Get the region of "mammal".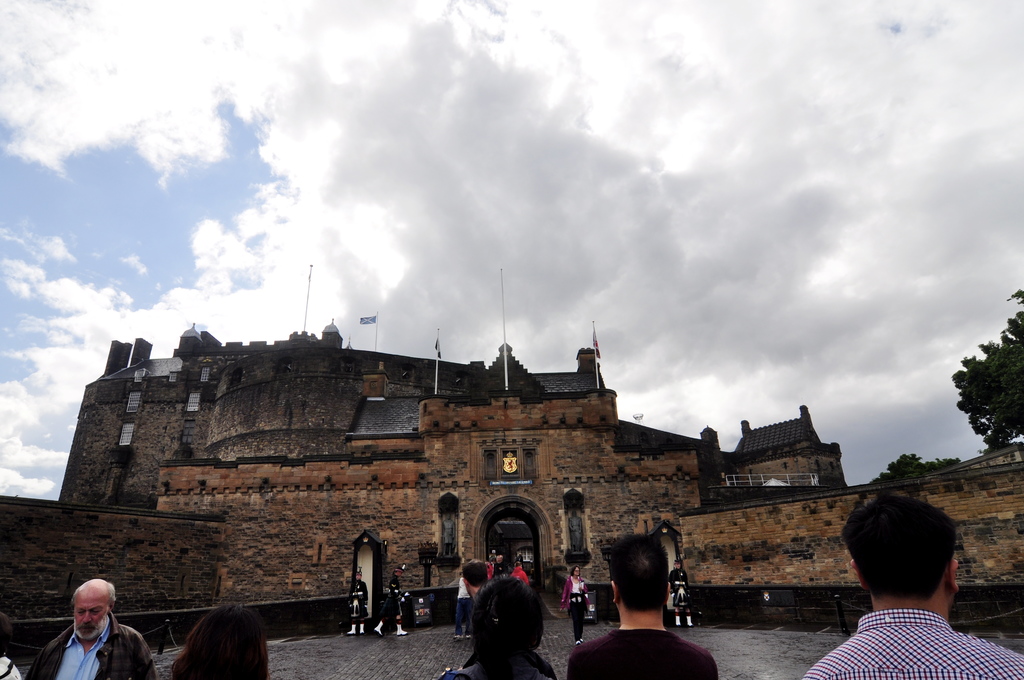
rect(667, 558, 691, 626).
